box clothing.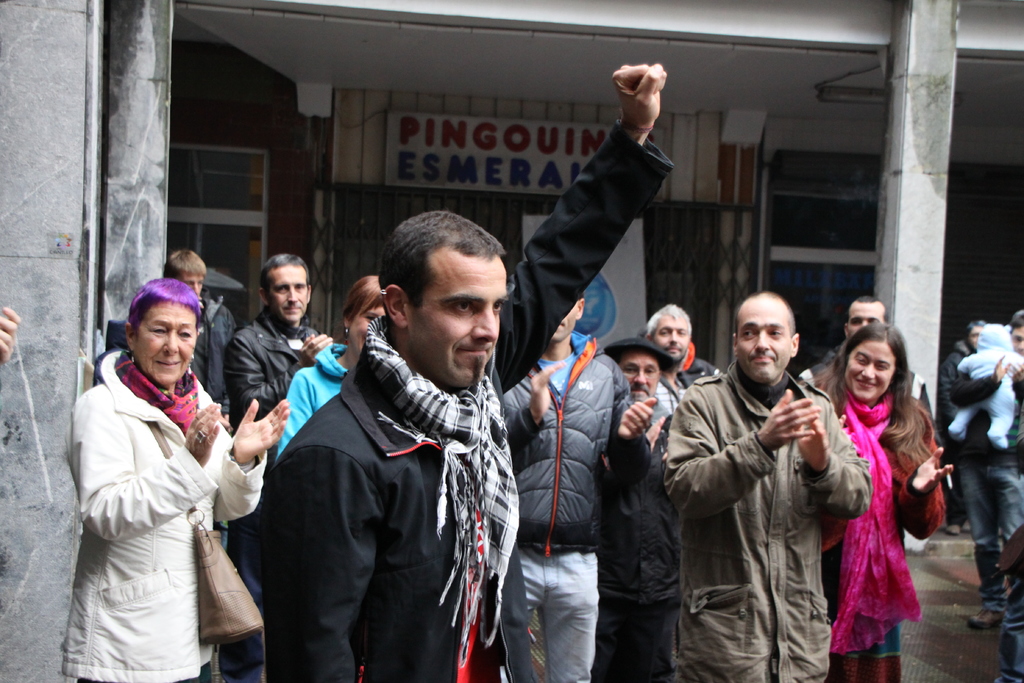
(left=193, top=292, right=243, bottom=417).
